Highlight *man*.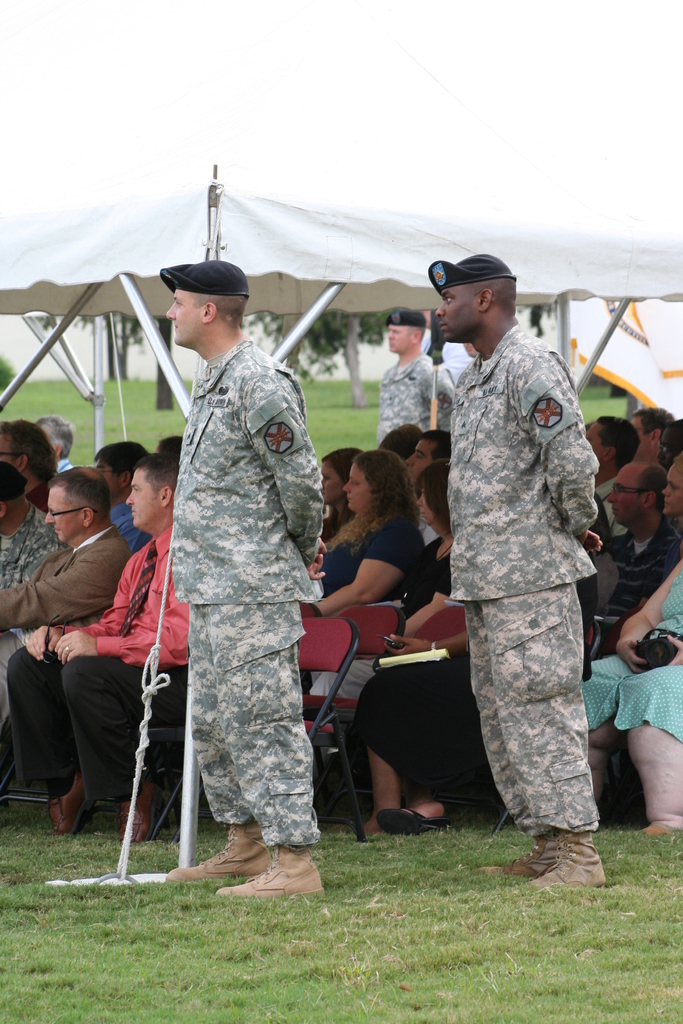
Highlighted region: BBox(577, 415, 635, 531).
